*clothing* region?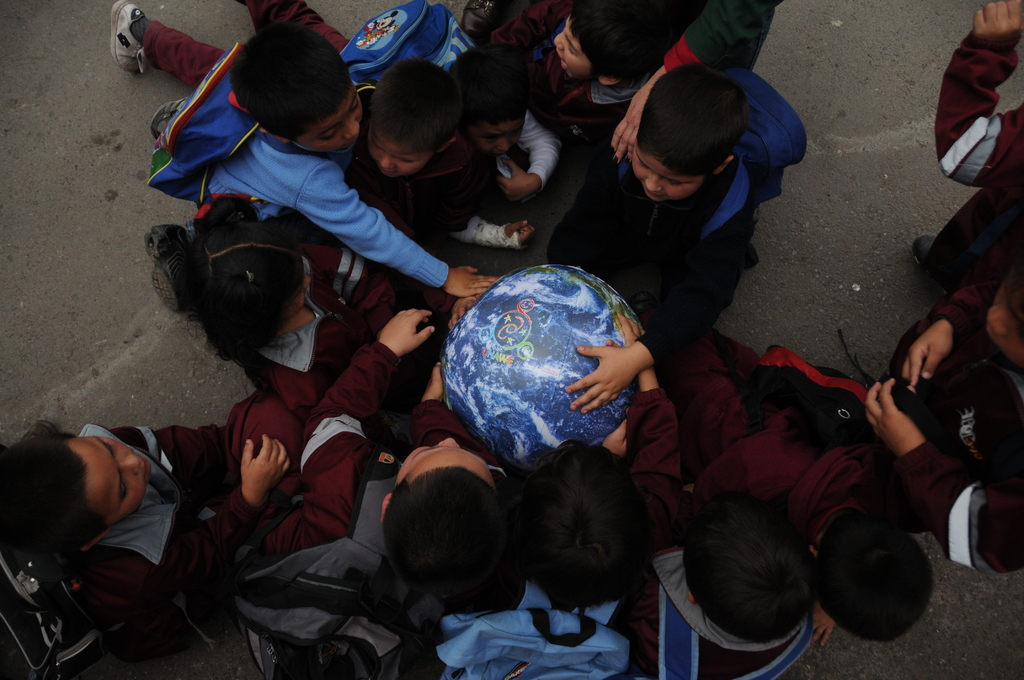
detection(240, 346, 488, 548)
